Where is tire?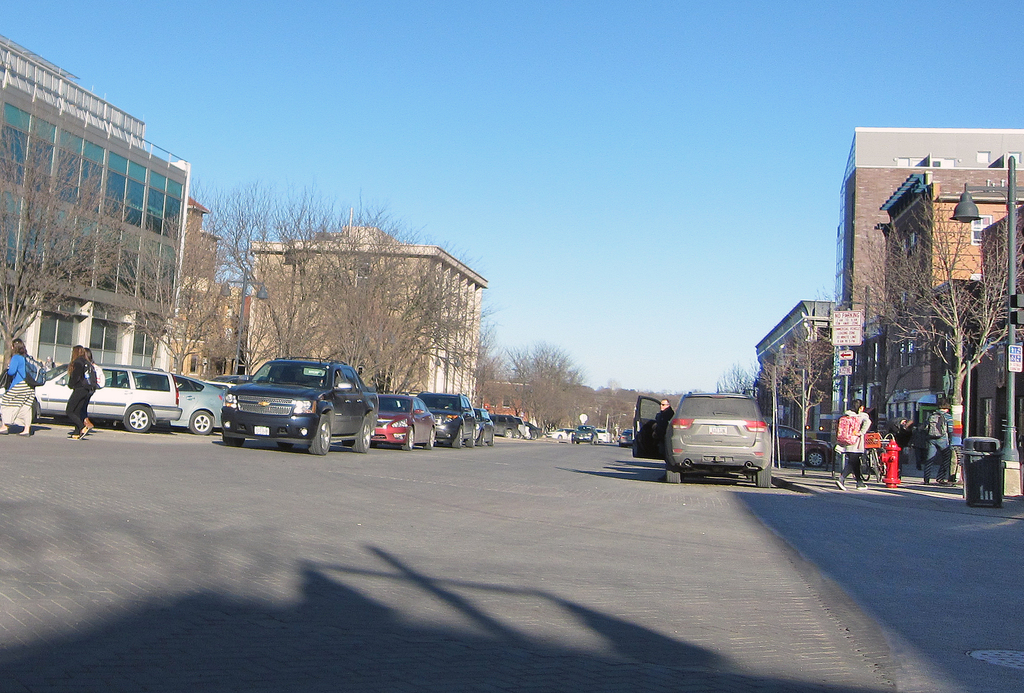
bbox=(504, 430, 512, 439).
